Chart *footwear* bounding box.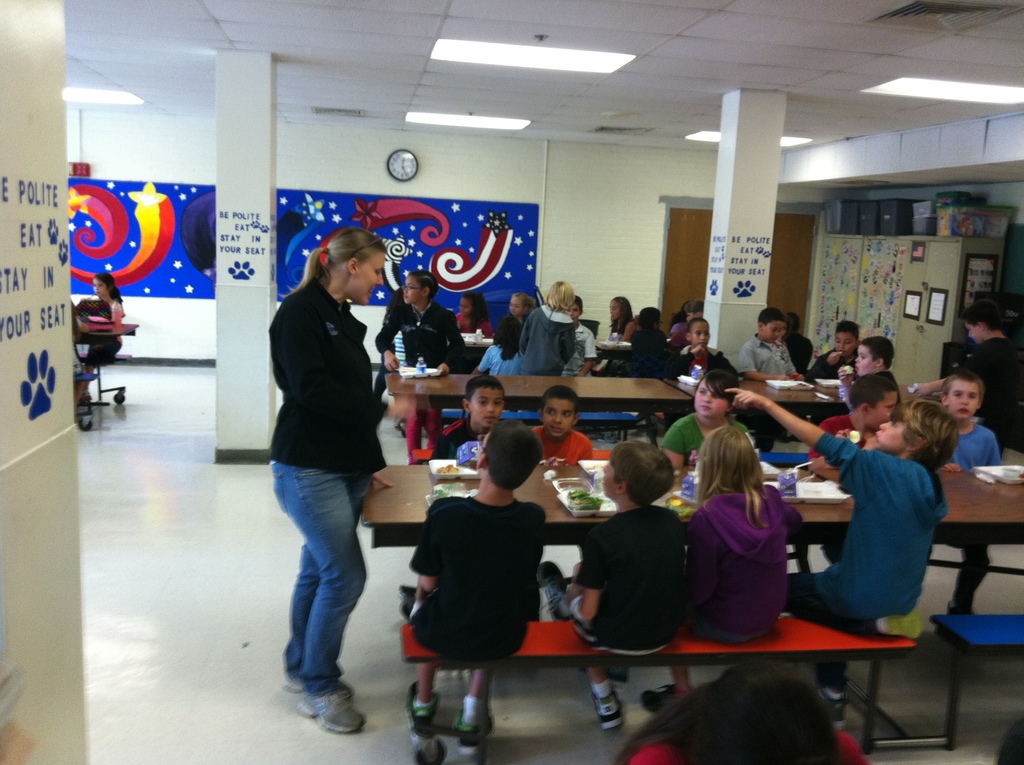
Charted: box(455, 707, 497, 758).
